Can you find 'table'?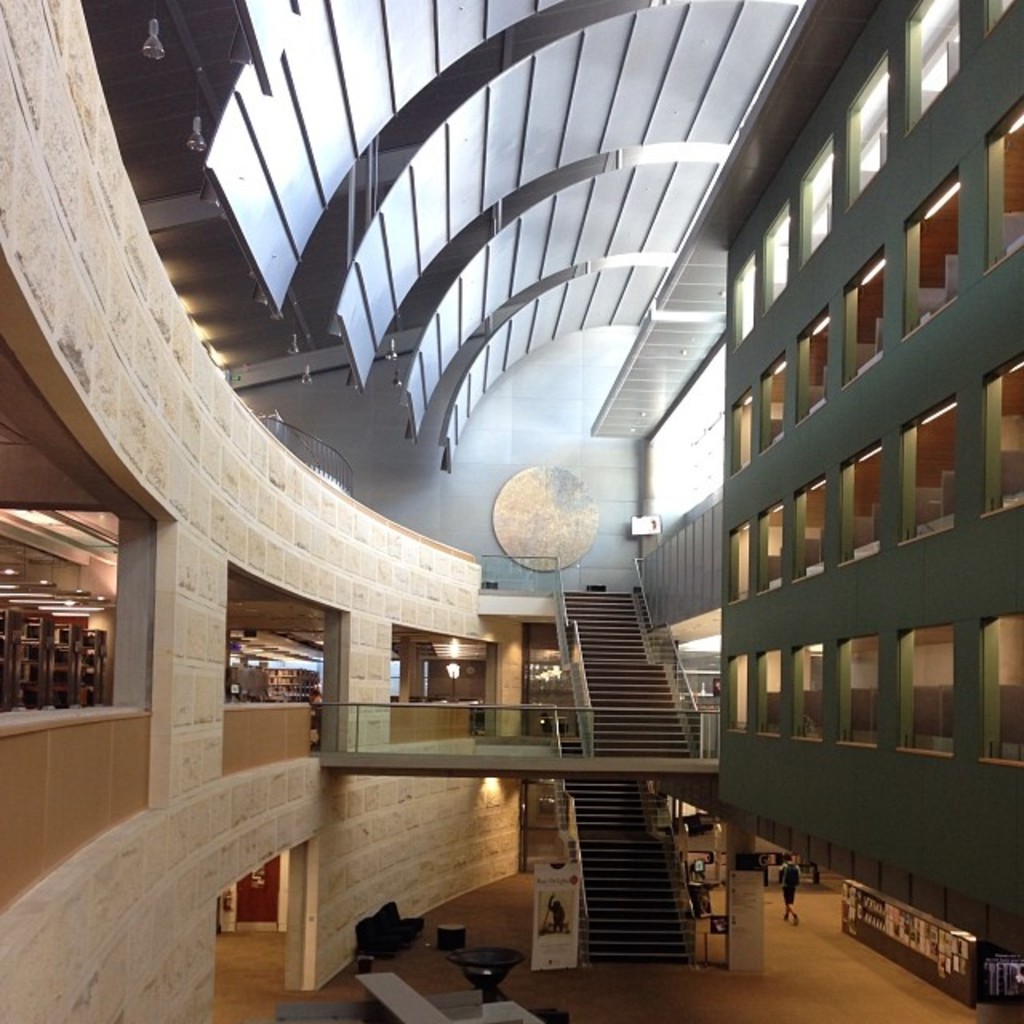
Yes, bounding box: left=686, top=878, right=723, bottom=917.
